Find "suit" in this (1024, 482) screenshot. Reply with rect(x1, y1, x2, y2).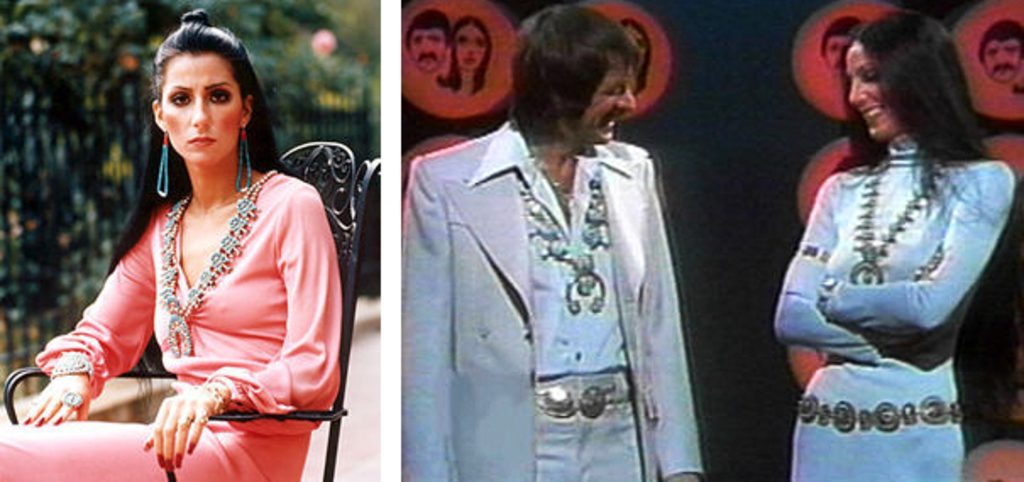
rect(386, 54, 709, 475).
